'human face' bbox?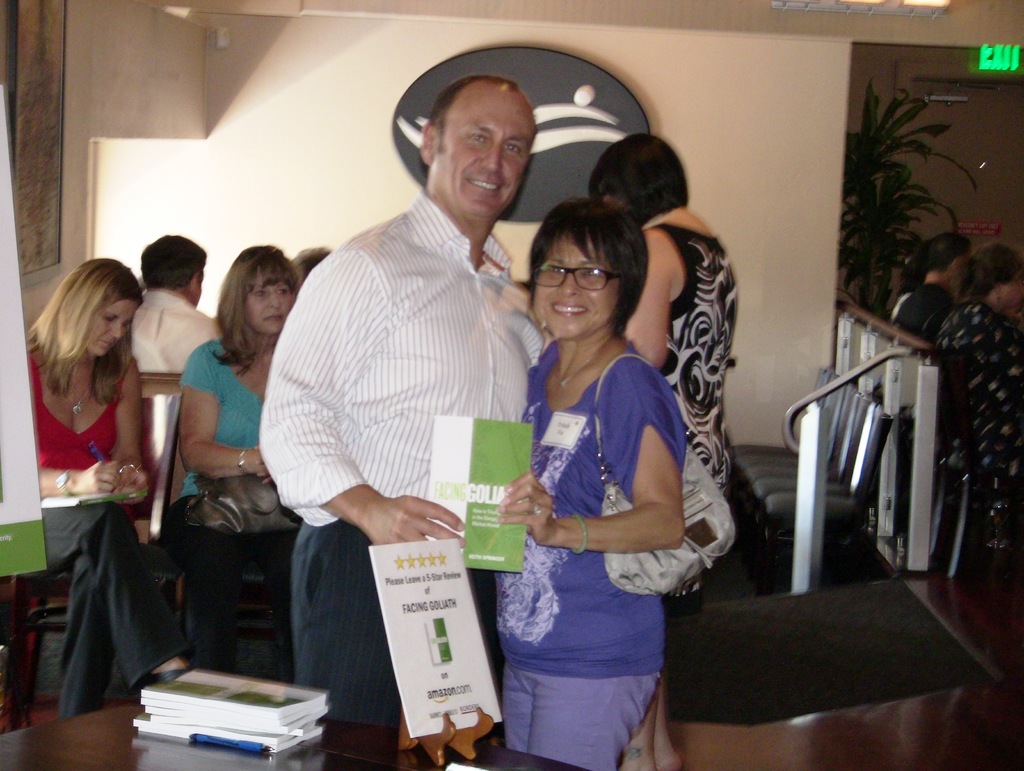
(445,93,532,219)
